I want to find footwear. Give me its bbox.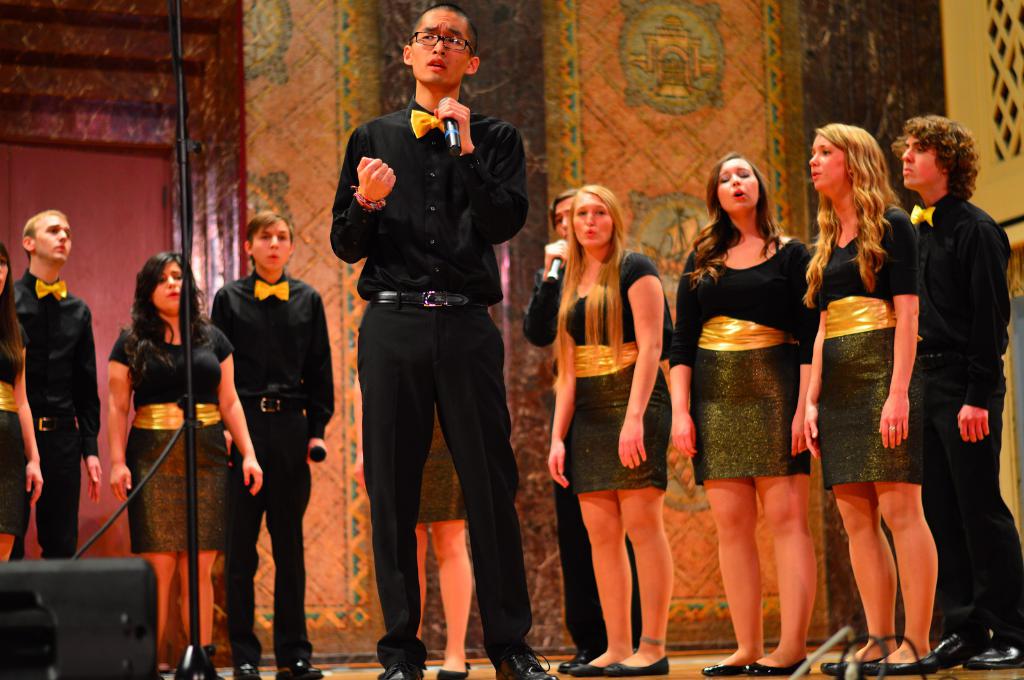
(375, 665, 422, 679).
